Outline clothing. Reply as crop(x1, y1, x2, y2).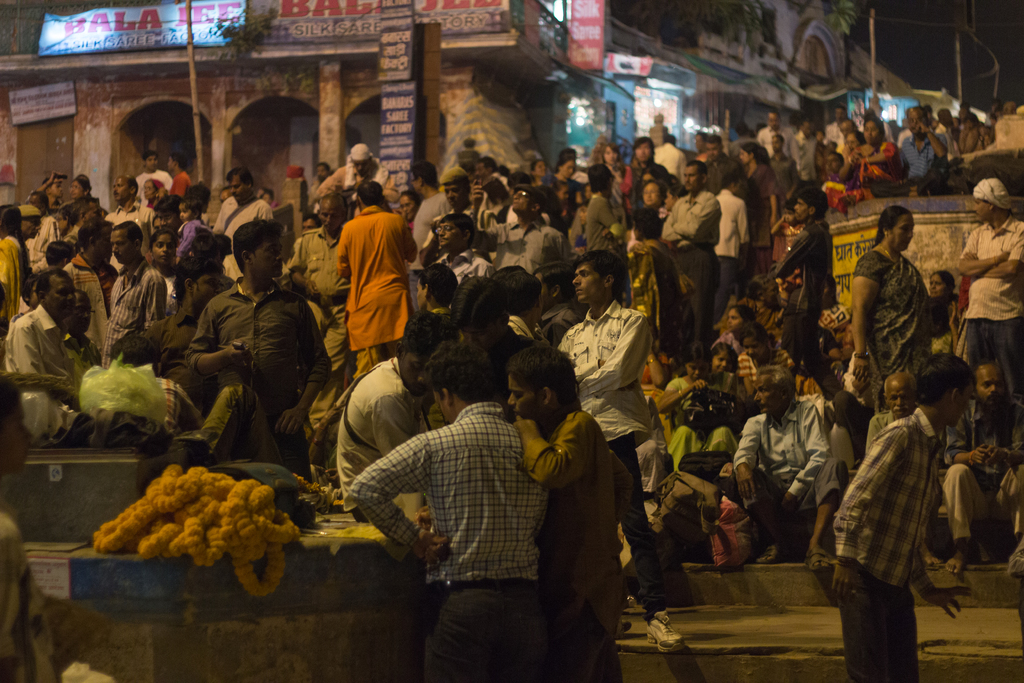
crop(285, 227, 345, 365).
